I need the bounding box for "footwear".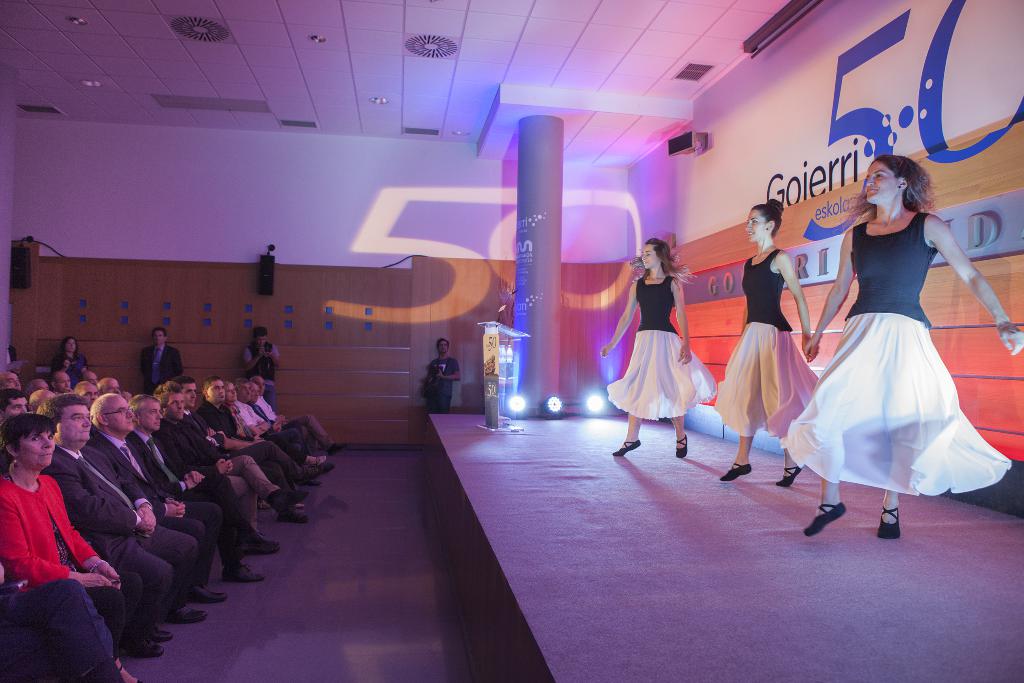
Here it is: box=[262, 488, 307, 520].
